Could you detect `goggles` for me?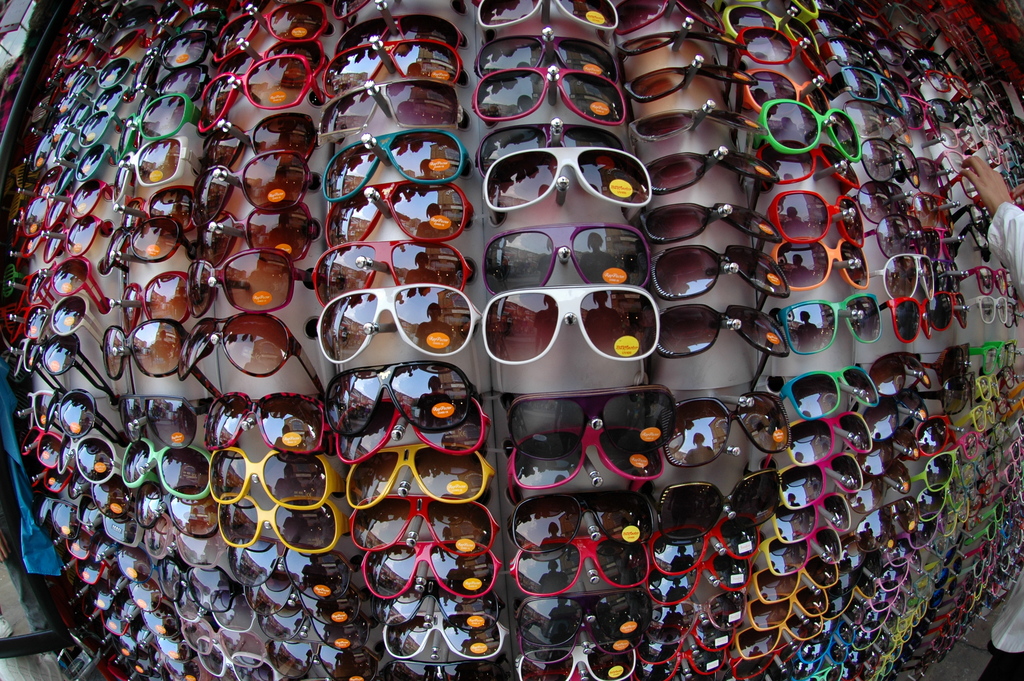
Detection result: 758,140,862,185.
